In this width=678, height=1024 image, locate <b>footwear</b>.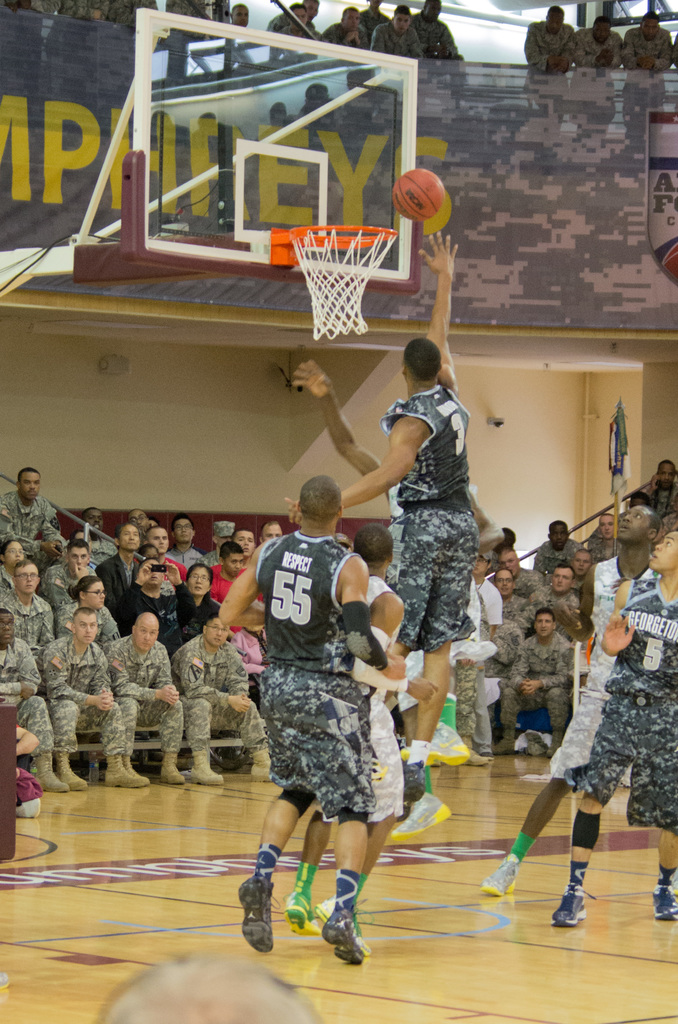
Bounding box: 490 743 518 753.
